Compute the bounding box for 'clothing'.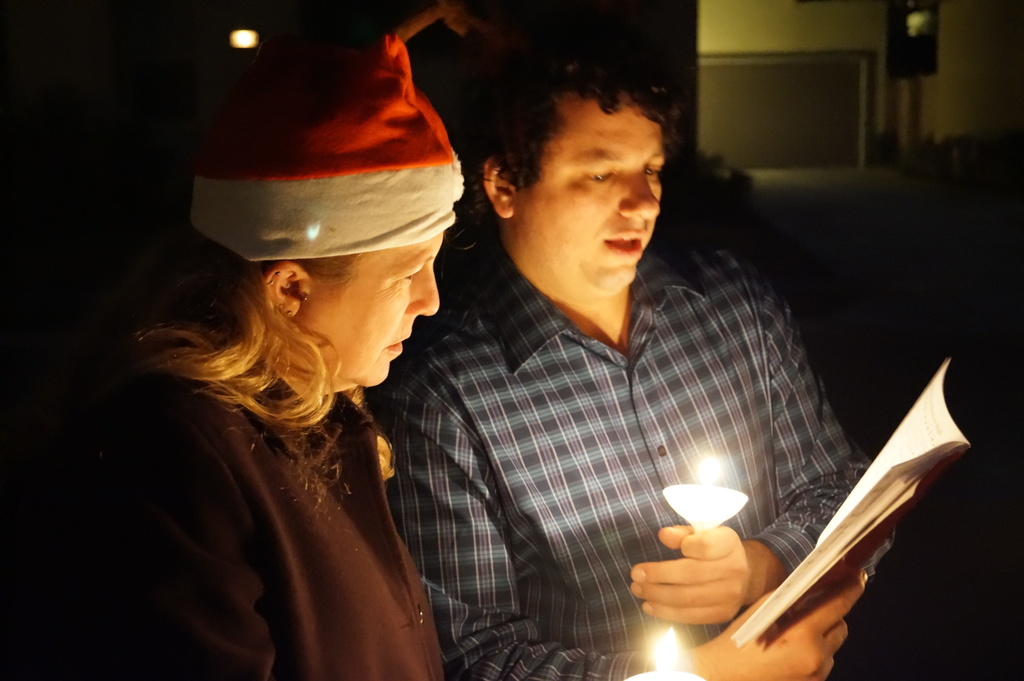
63/314/446/680.
